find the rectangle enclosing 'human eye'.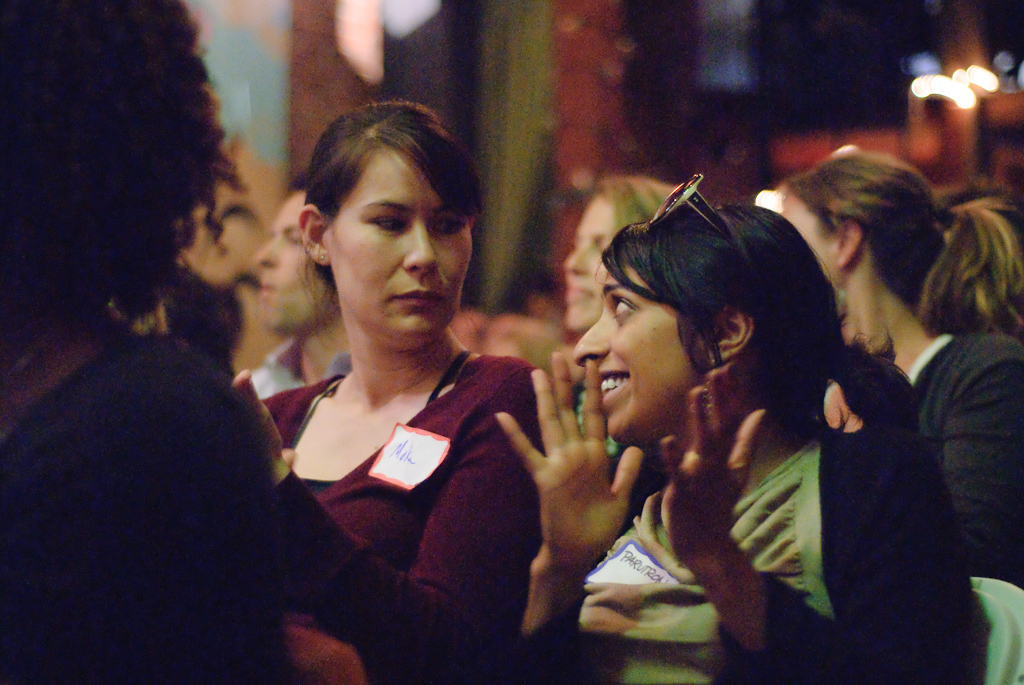
locate(361, 217, 414, 237).
